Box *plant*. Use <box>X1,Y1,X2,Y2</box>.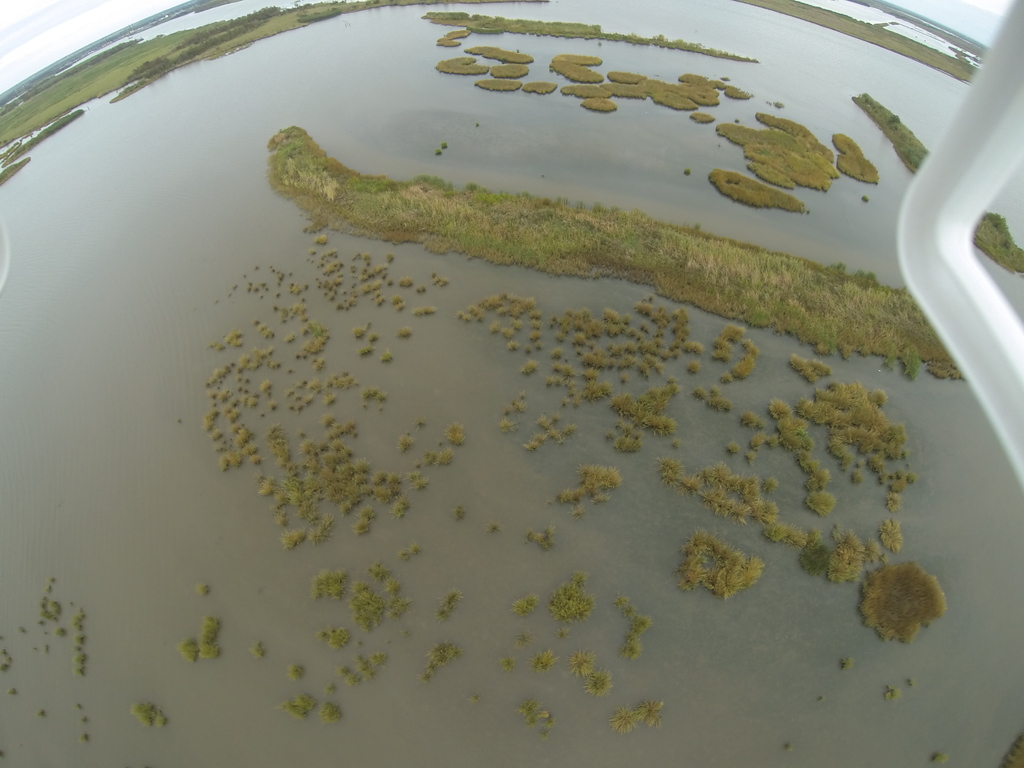
<box>453,502,467,522</box>.
